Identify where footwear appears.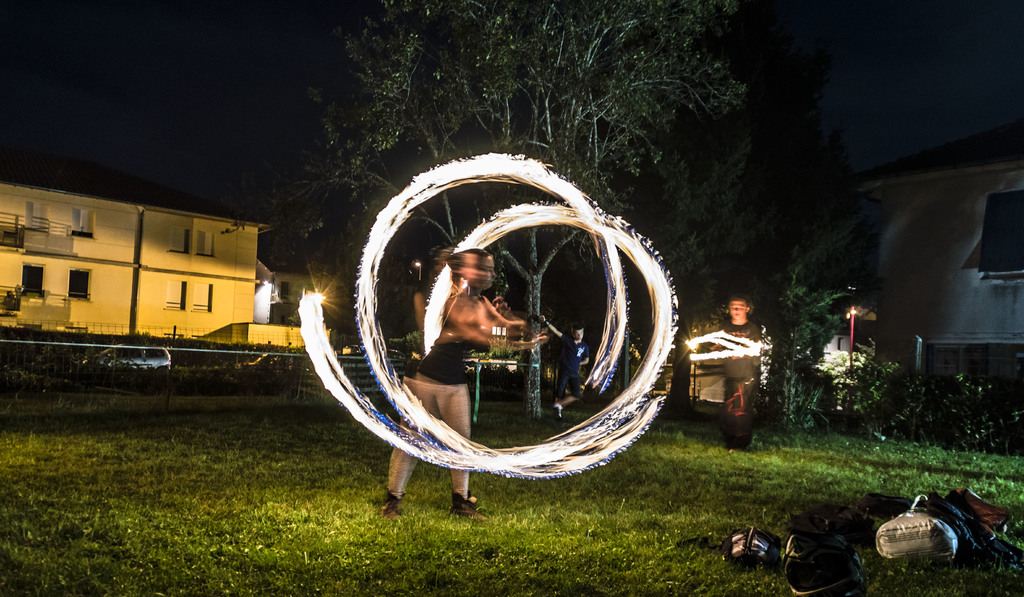
Appears at crop(449, 488, 493, 523).
